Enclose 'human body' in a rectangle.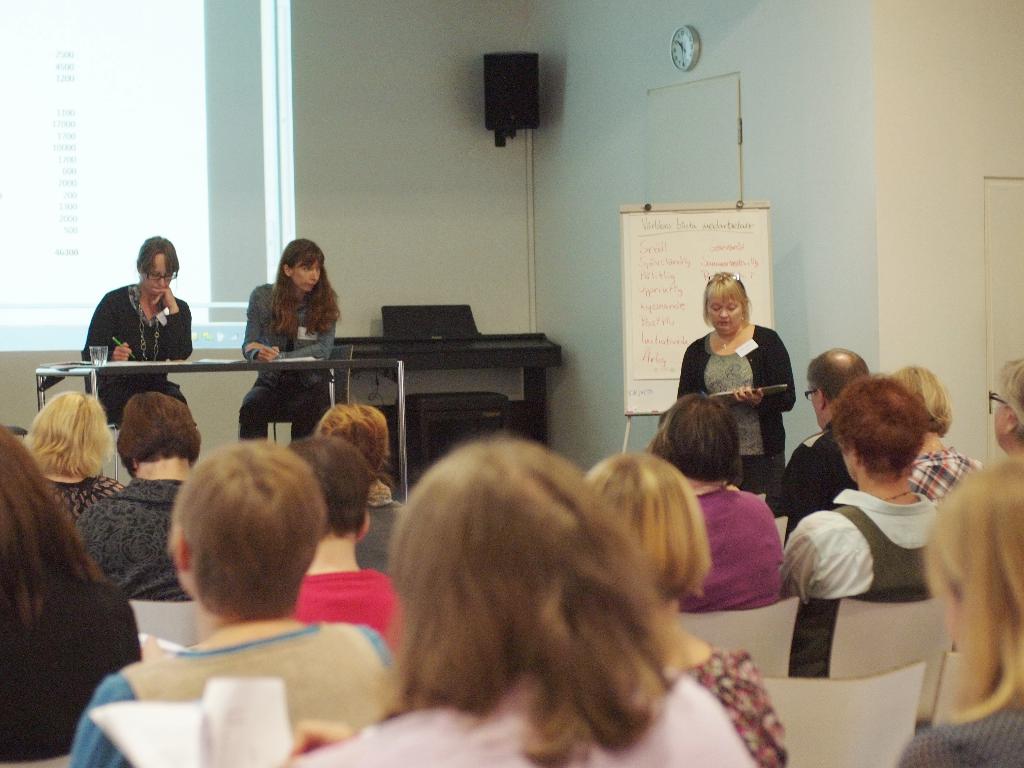
bbox=(238, 241, 342, 440).
